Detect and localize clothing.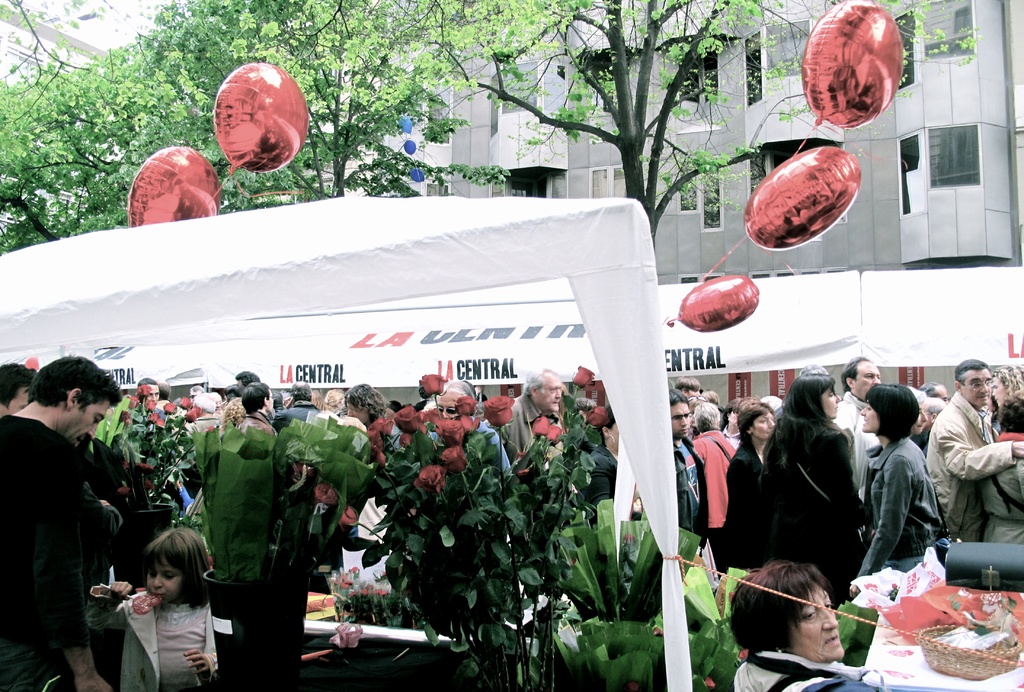
Localized at [865,435,952,563].
